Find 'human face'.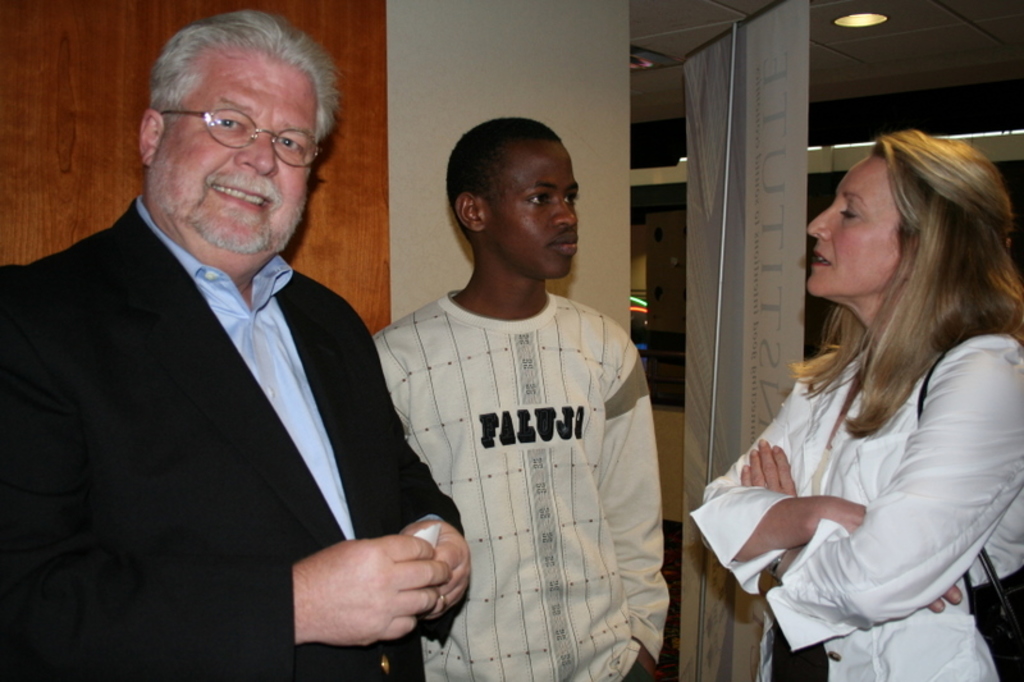
box=[488, 141, 581, 279].
